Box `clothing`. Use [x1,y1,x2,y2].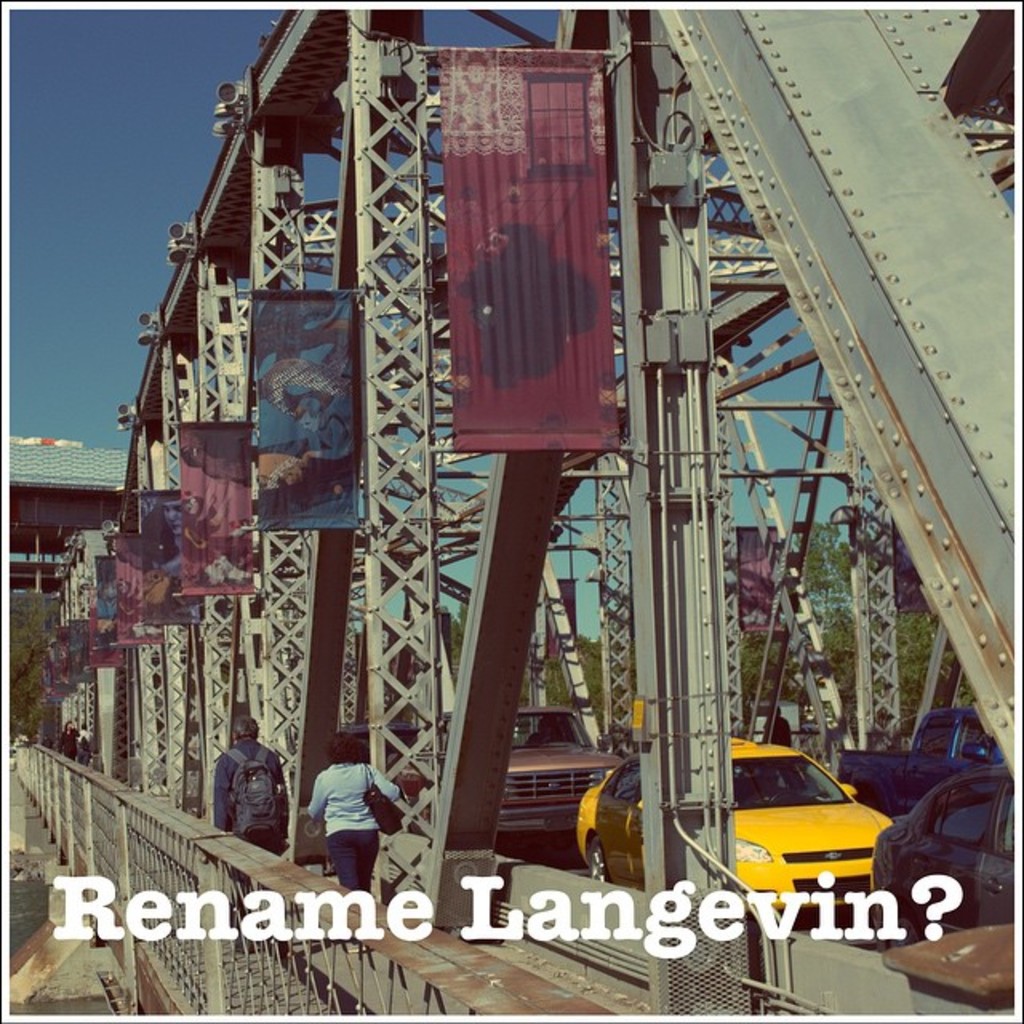
[213,746,294,861].
